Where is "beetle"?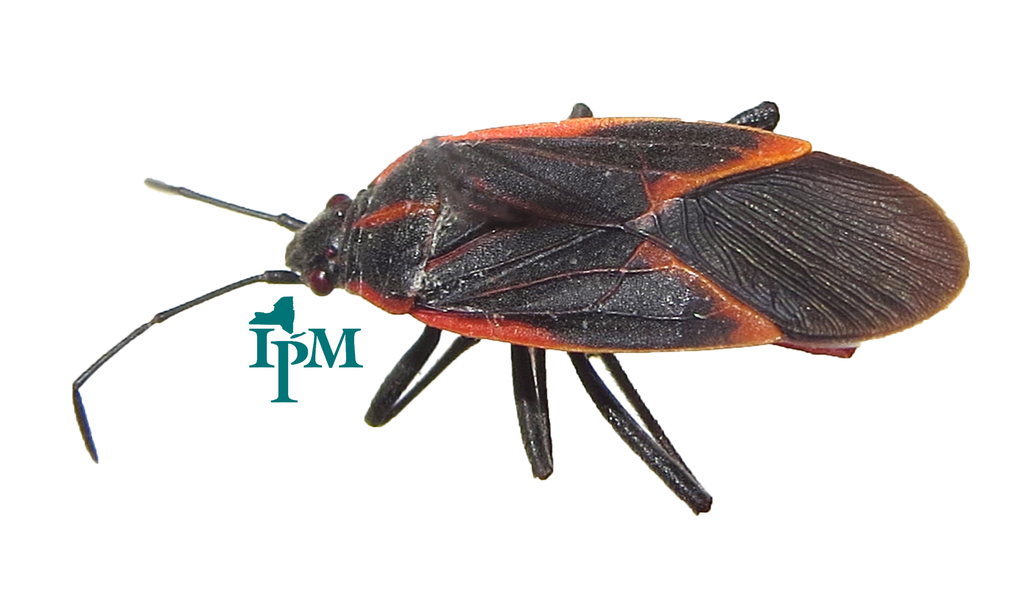
locate(76, 112, 989, 517).
